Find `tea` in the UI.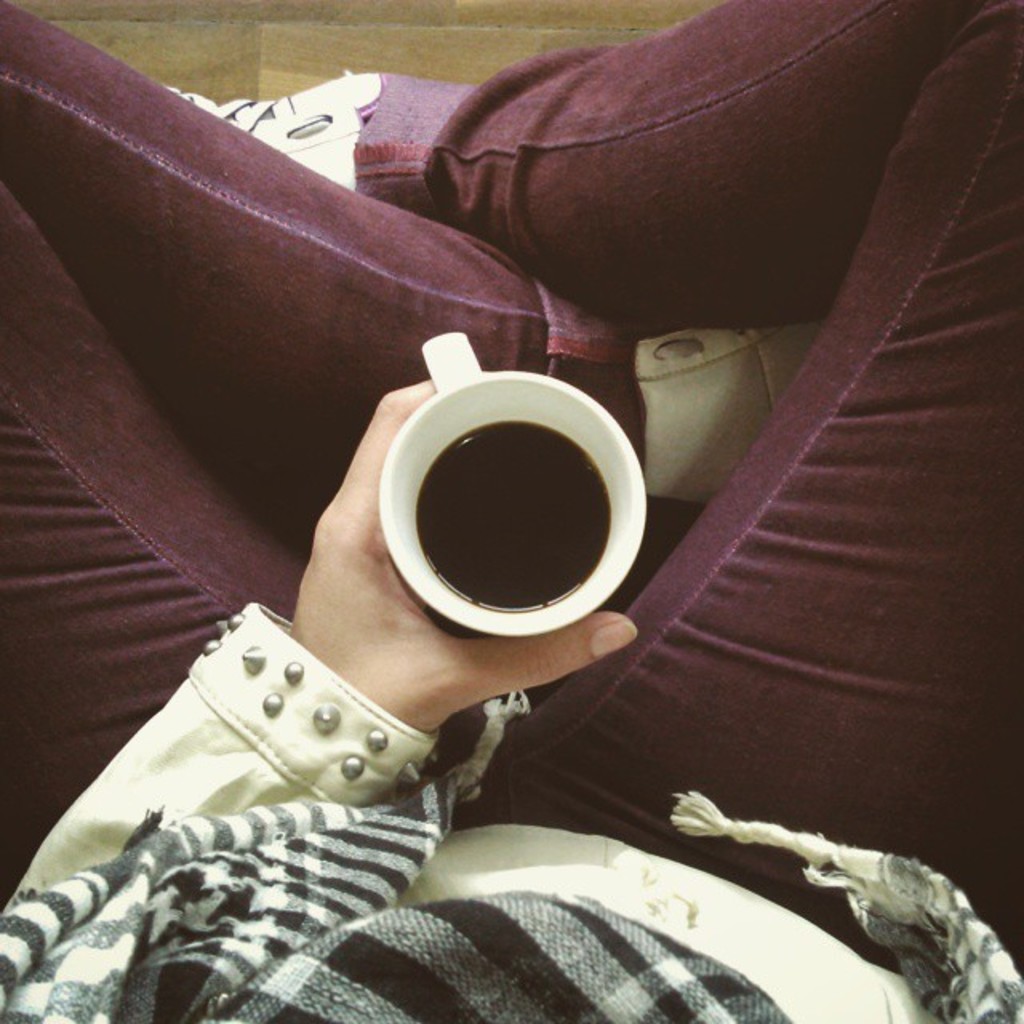
UI element at [416,421,611,611].
